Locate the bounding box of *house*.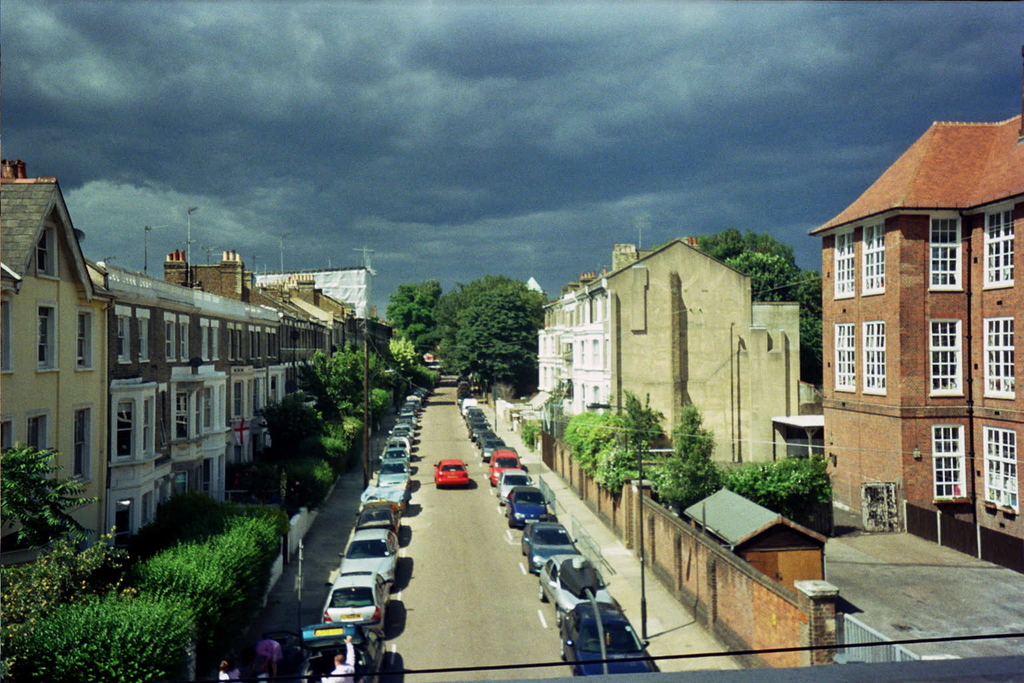
Bounding box: <bbox>799, 114, 1009, 568</bbox>.
